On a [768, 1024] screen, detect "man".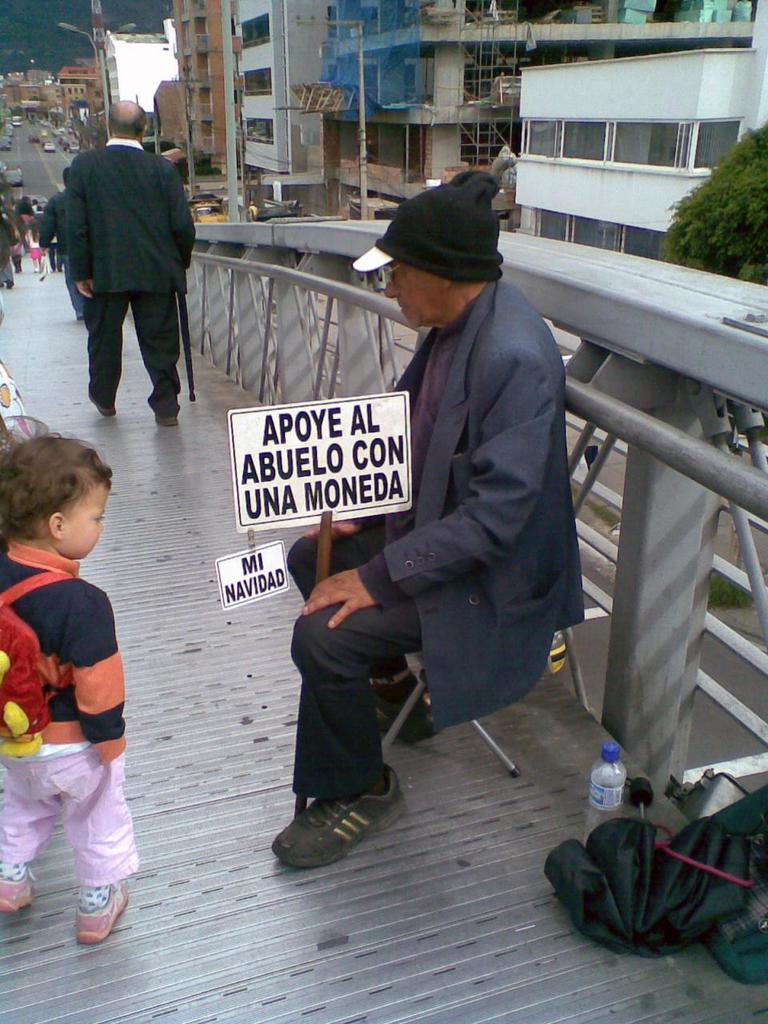
box=[266, 169, 587, 878].
